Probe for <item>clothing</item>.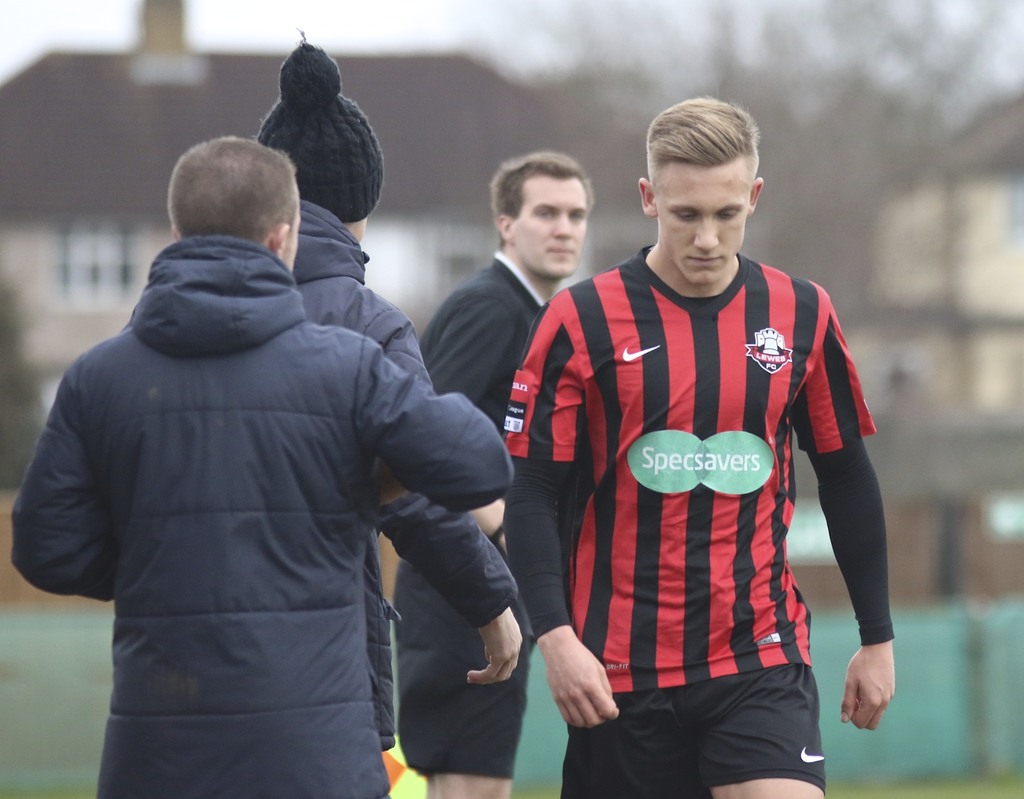
Probe result: x1=390, y1=249, x2=552, y2=782.
